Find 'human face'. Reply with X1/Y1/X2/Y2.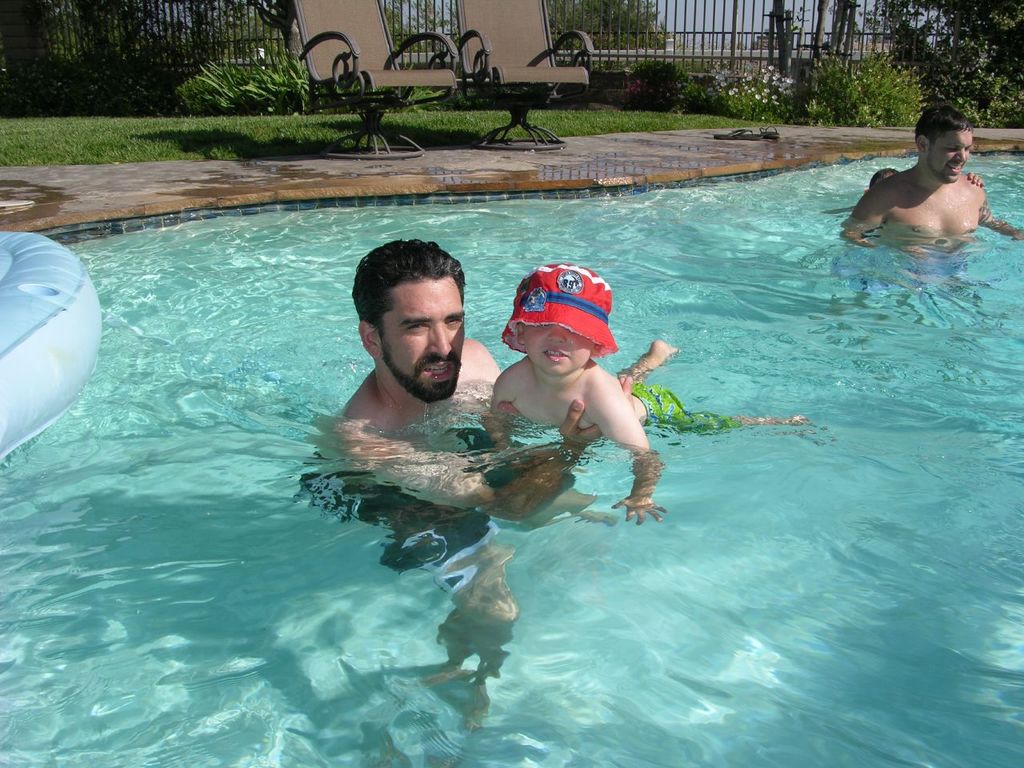
382/276/466/402.
